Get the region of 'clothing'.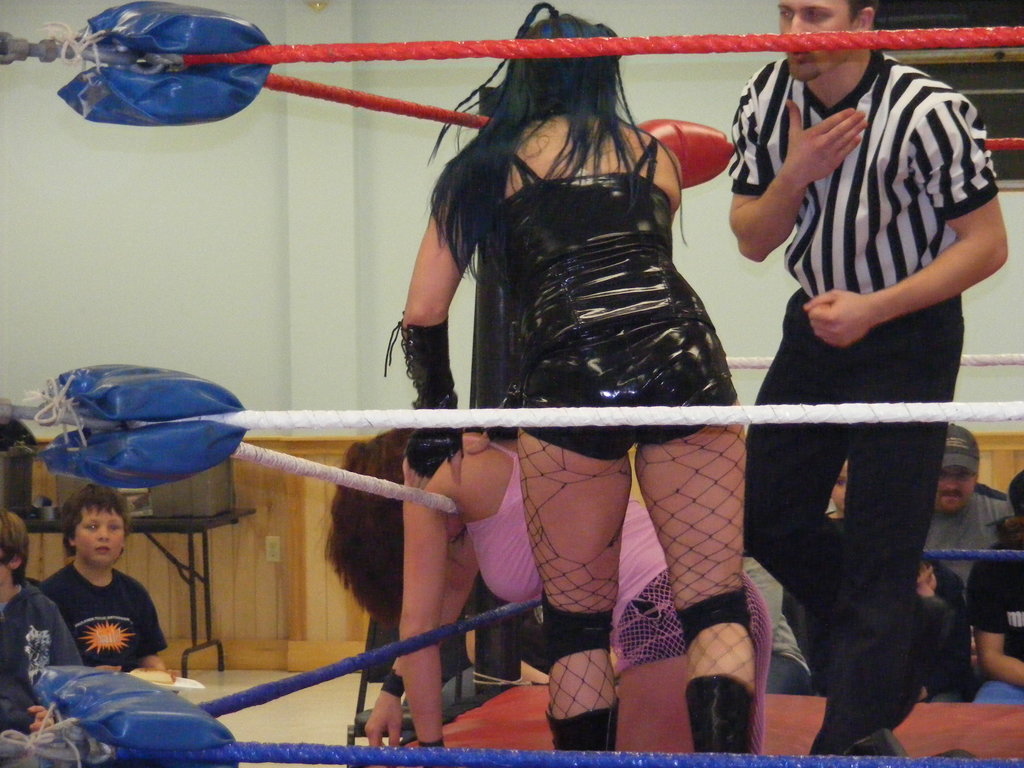
bbox=[763, 594, 816, 697].
